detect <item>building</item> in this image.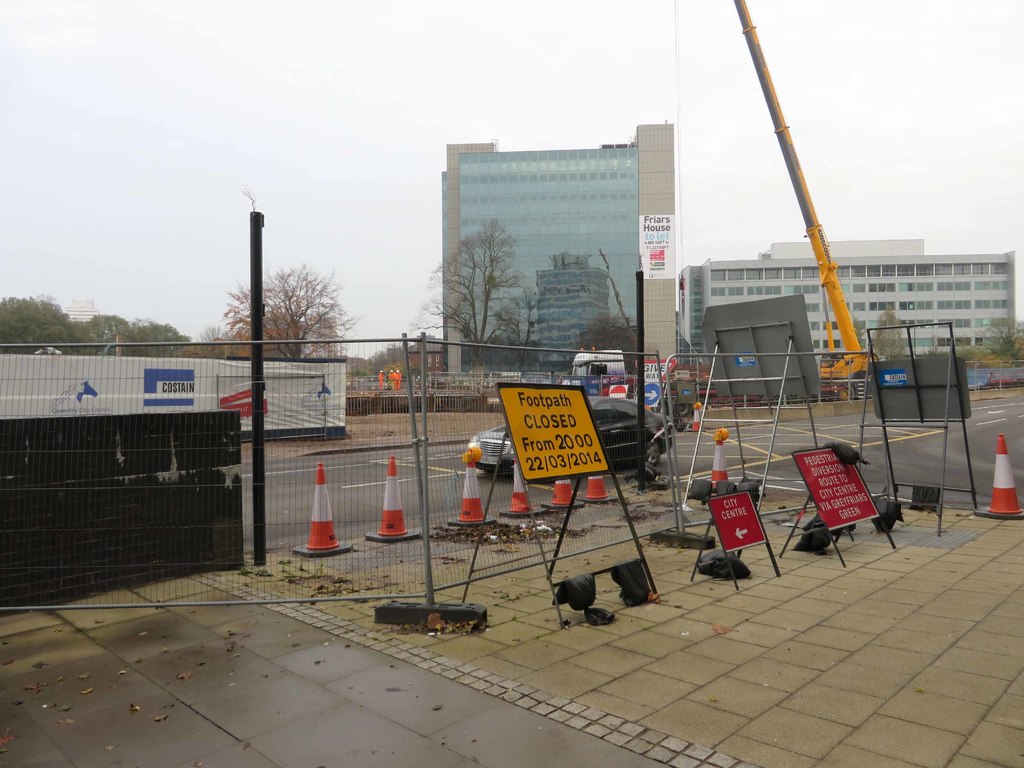
Detection: [x1=684, y1=243, x2=1018, y2=390].
